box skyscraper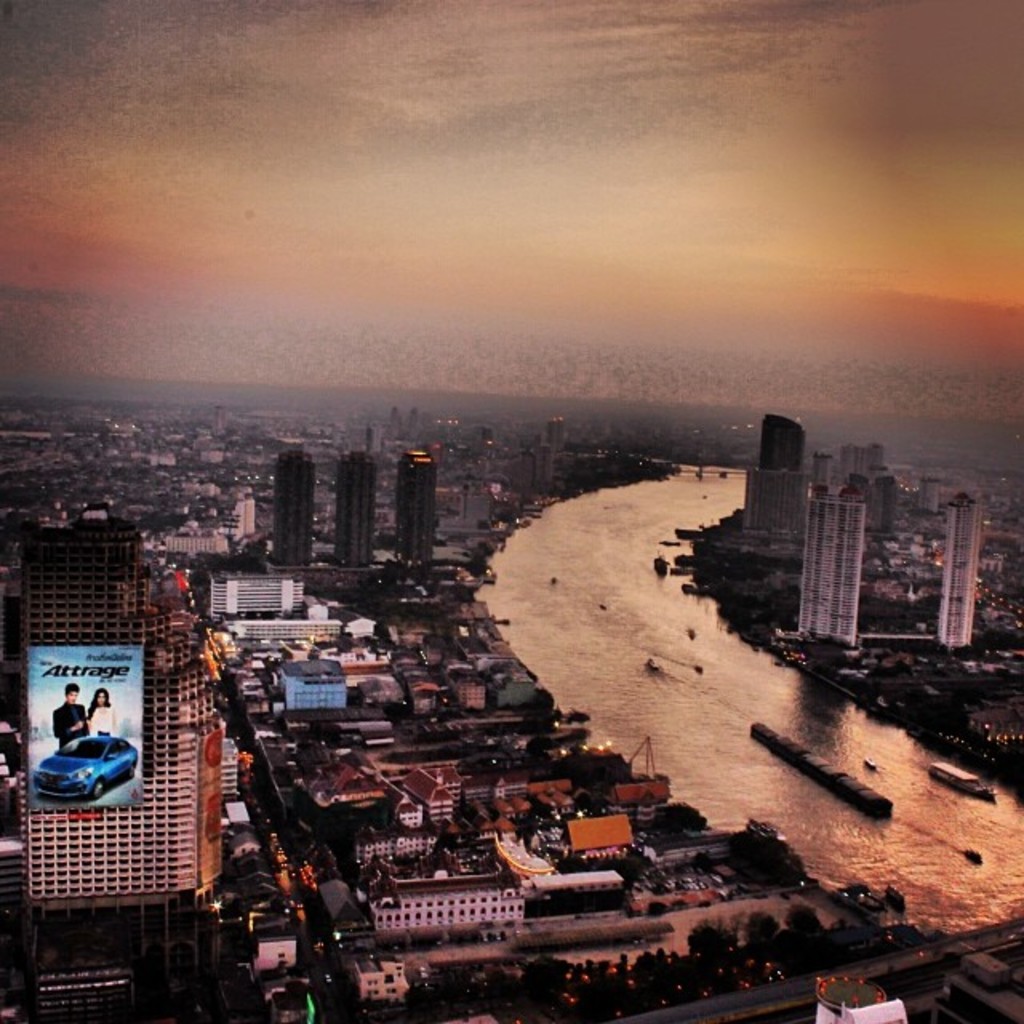
<region>274, 448, 318, 570</region>
